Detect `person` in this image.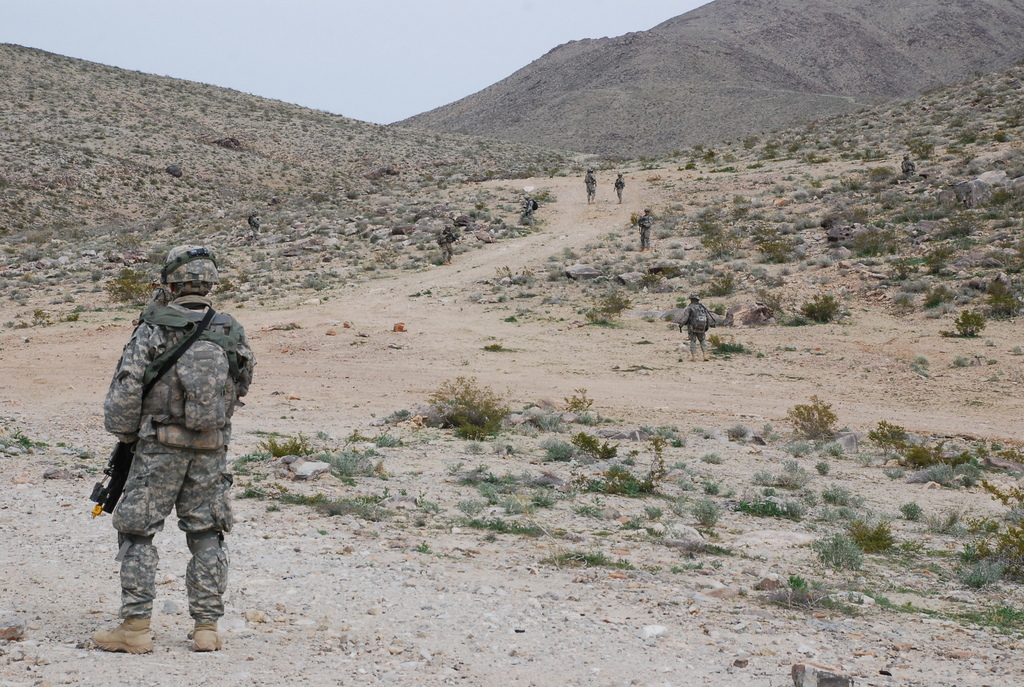
Detection: left=614, top=172, right=630, bottom=204.
